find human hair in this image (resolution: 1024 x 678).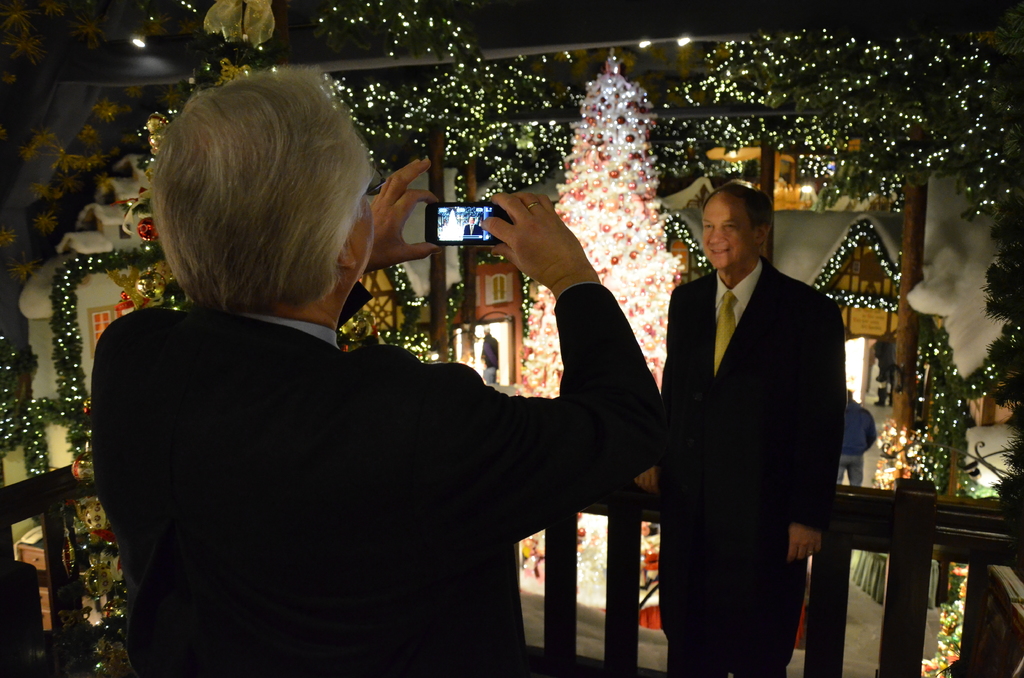
(x1=154, y1=71, x2=364, y2=332).
